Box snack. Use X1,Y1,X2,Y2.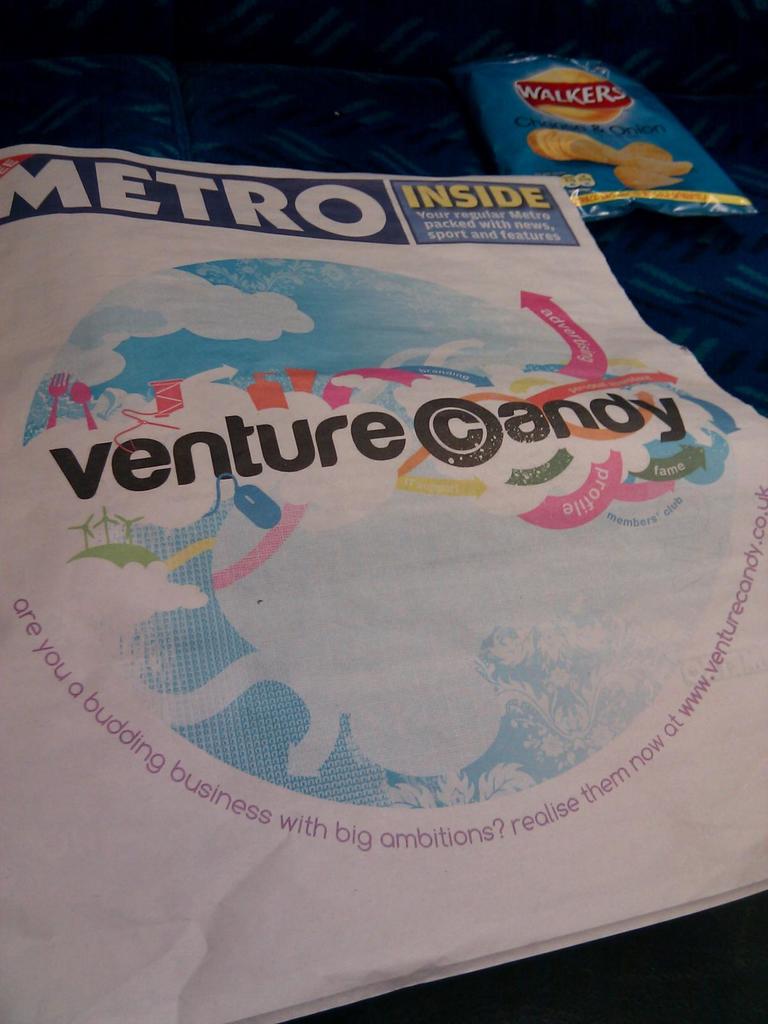
525,120,698,191.
